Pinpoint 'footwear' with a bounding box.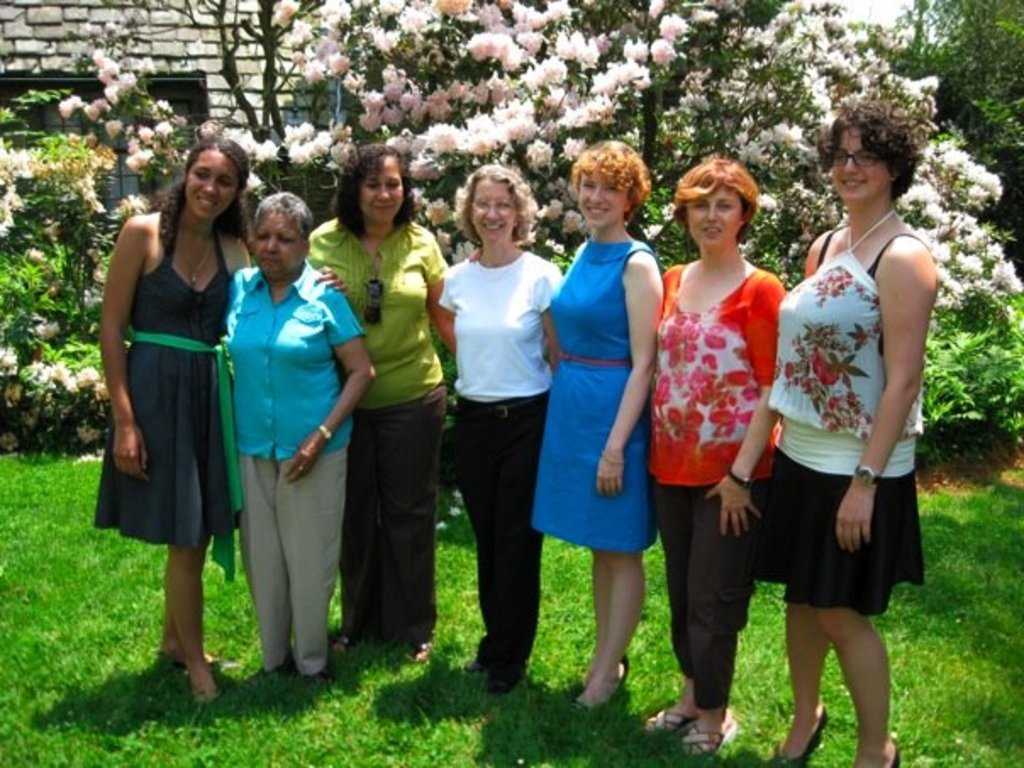
locate(303, 666, 332, 698).
